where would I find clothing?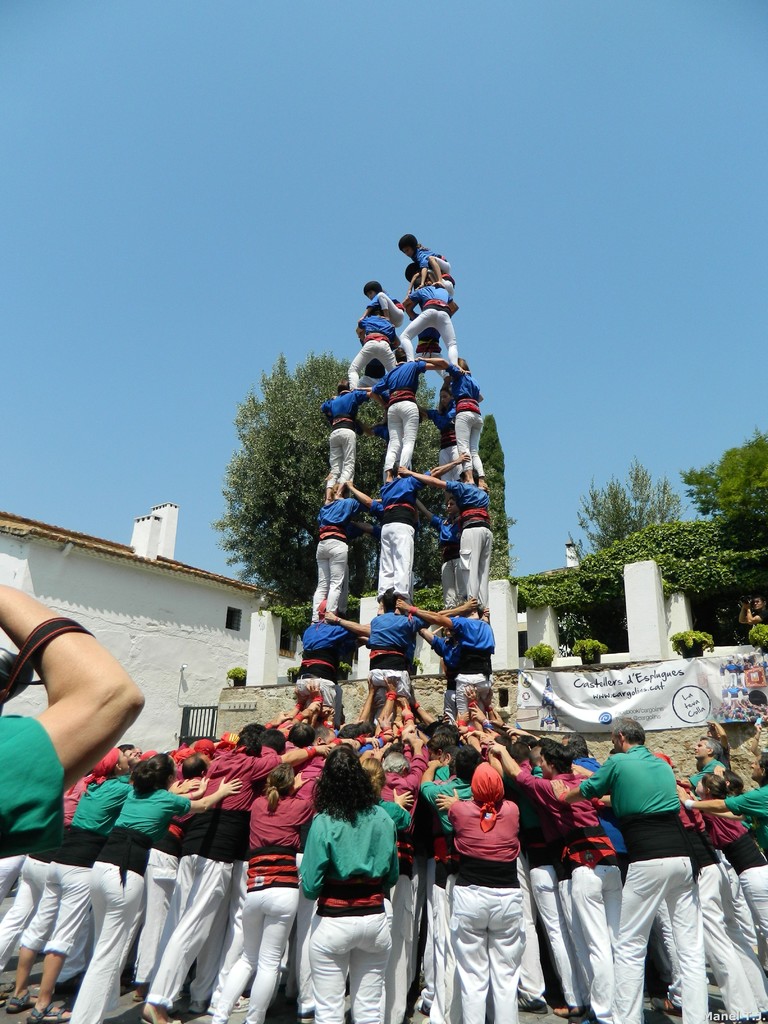
At select_region(454, 484, 491, 612).
